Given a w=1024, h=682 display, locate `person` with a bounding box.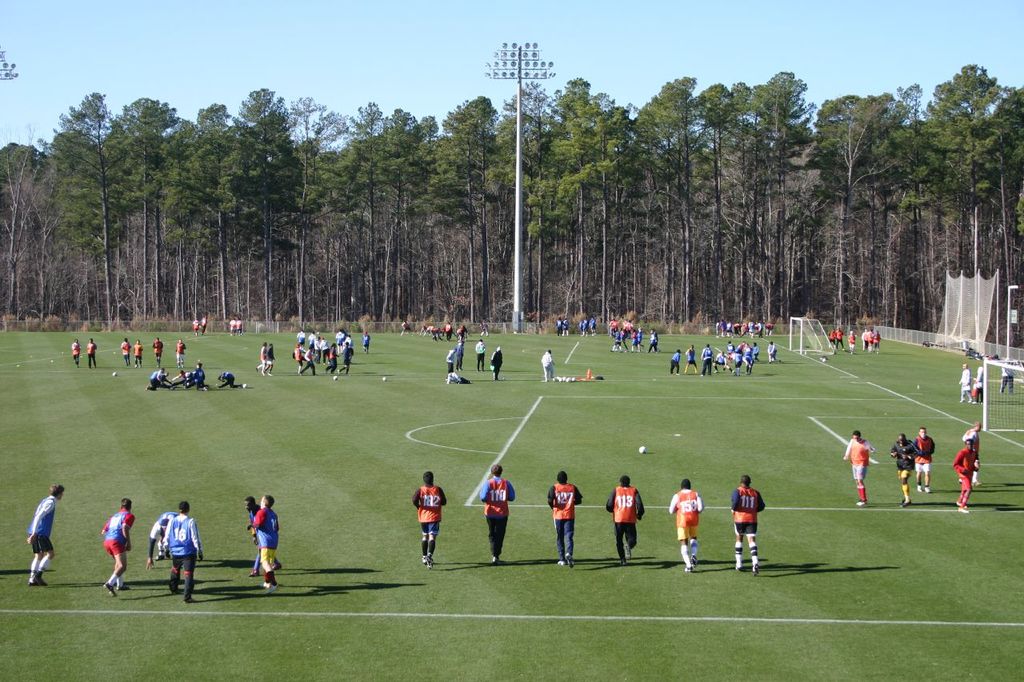
Located: (left=158, top=503, right=201, bottom=606).
